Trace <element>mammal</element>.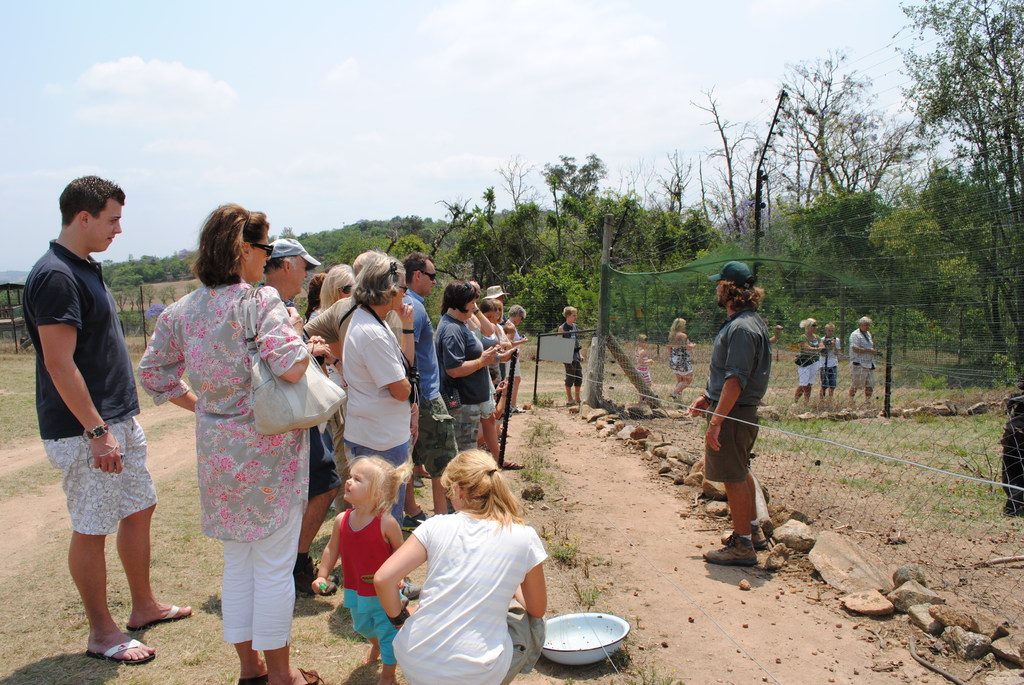
Traced to x1=791, y1=321, x2=822, y2=409.
